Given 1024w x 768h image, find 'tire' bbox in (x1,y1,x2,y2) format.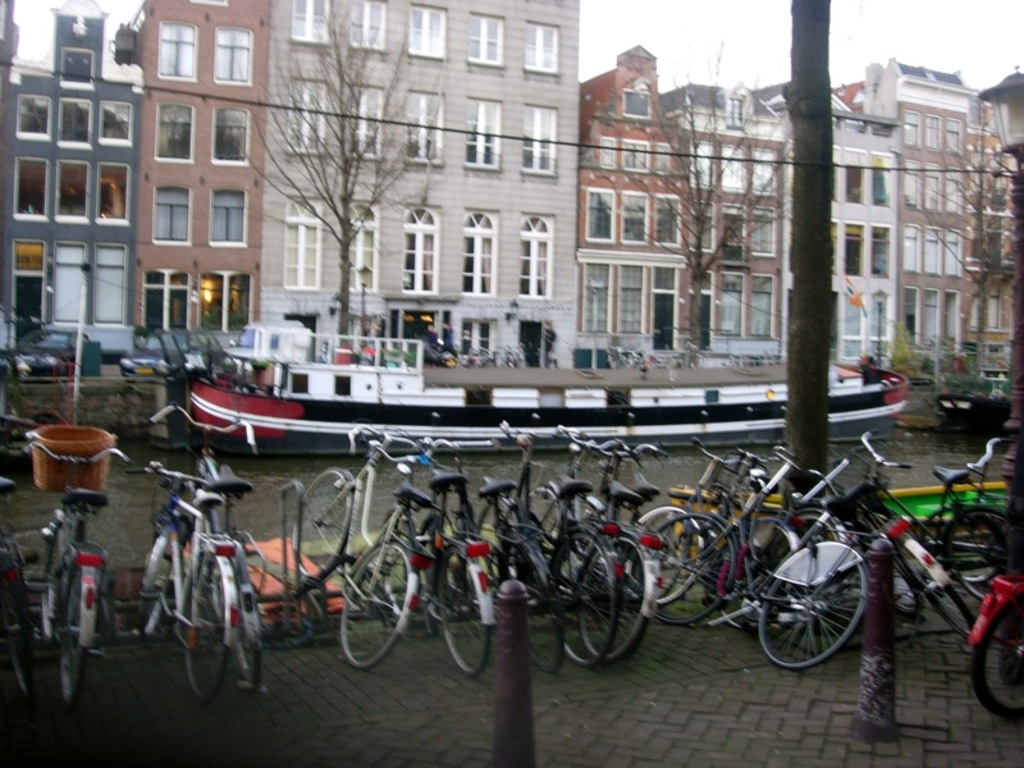
(179,531,242,699).
